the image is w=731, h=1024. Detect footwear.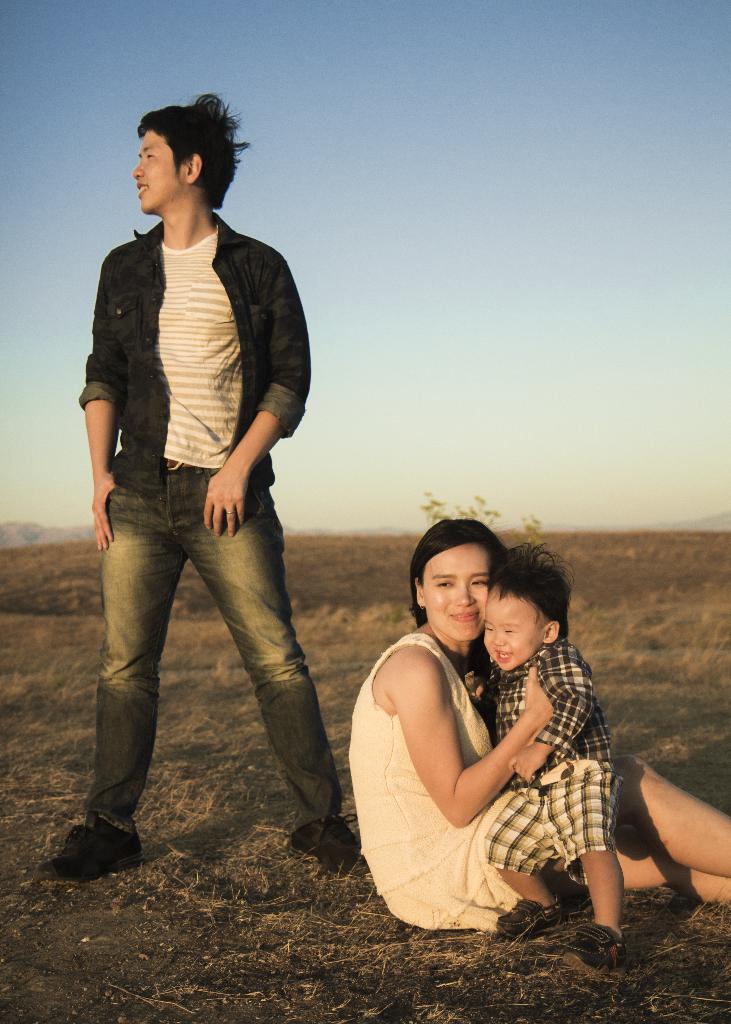
Detection: select_region(554, 919, 628, 980).
